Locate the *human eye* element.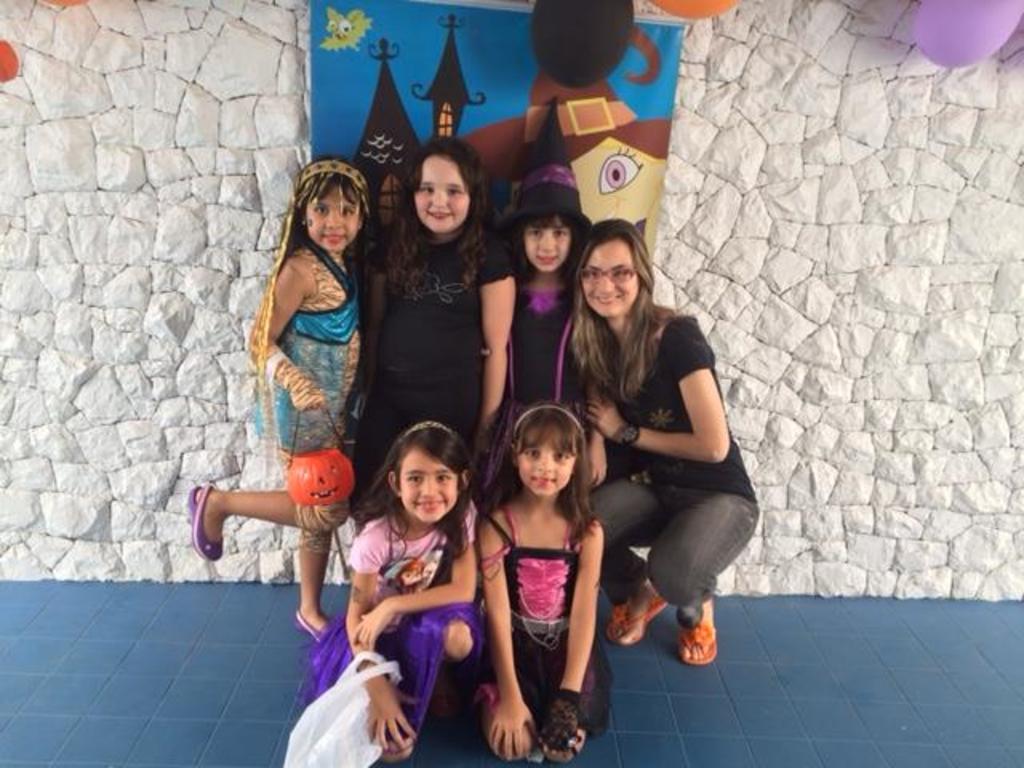
Element bbox: [555, 230, 568, 240].
